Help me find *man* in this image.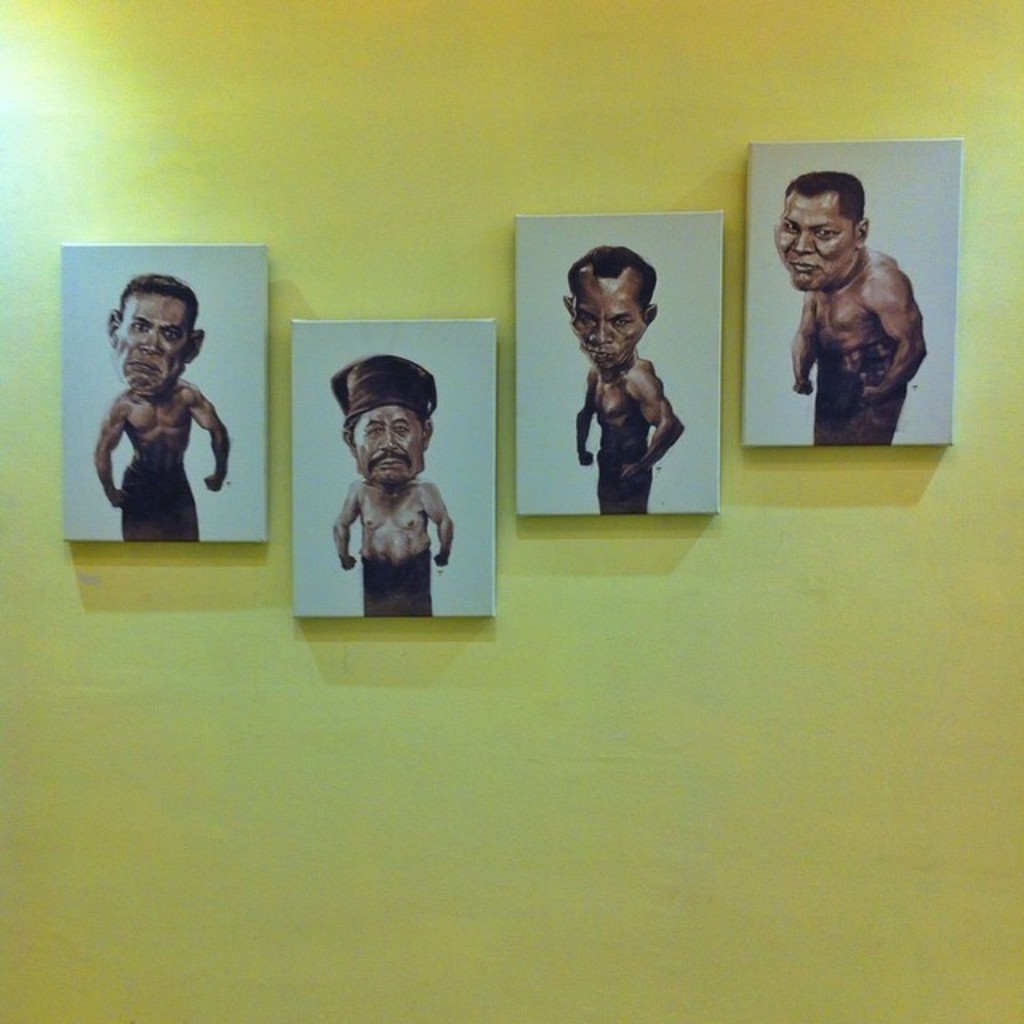
Found it: bbox=(557, 243, 685, 515).
